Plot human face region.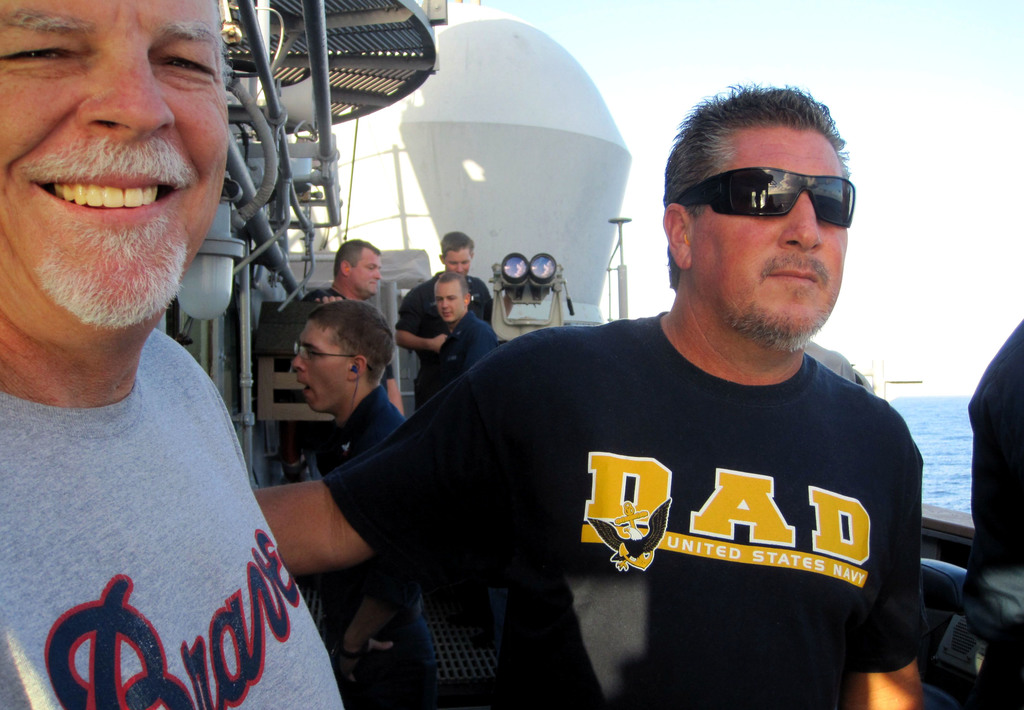
Plotted at 688, 128, 854, 337.
